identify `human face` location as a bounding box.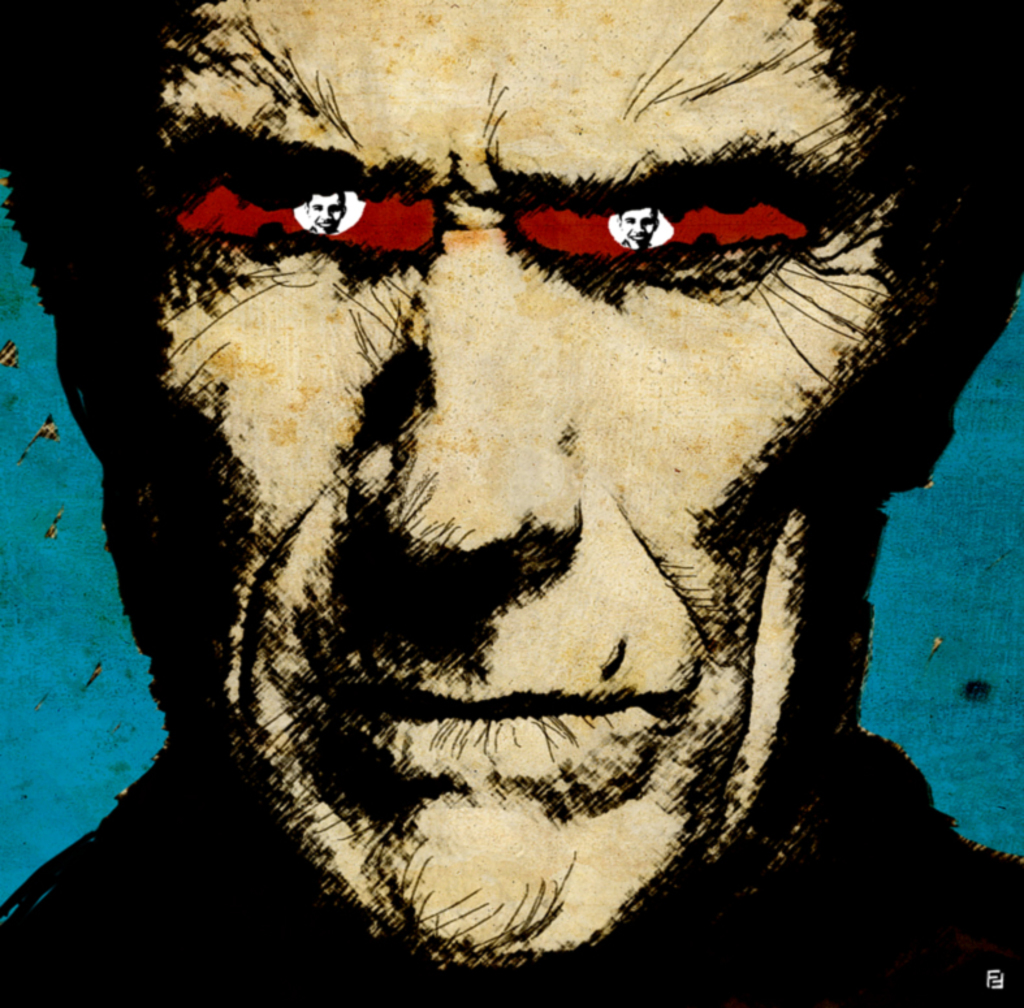
x1=95, y1=0, x2=964, y2=983.
